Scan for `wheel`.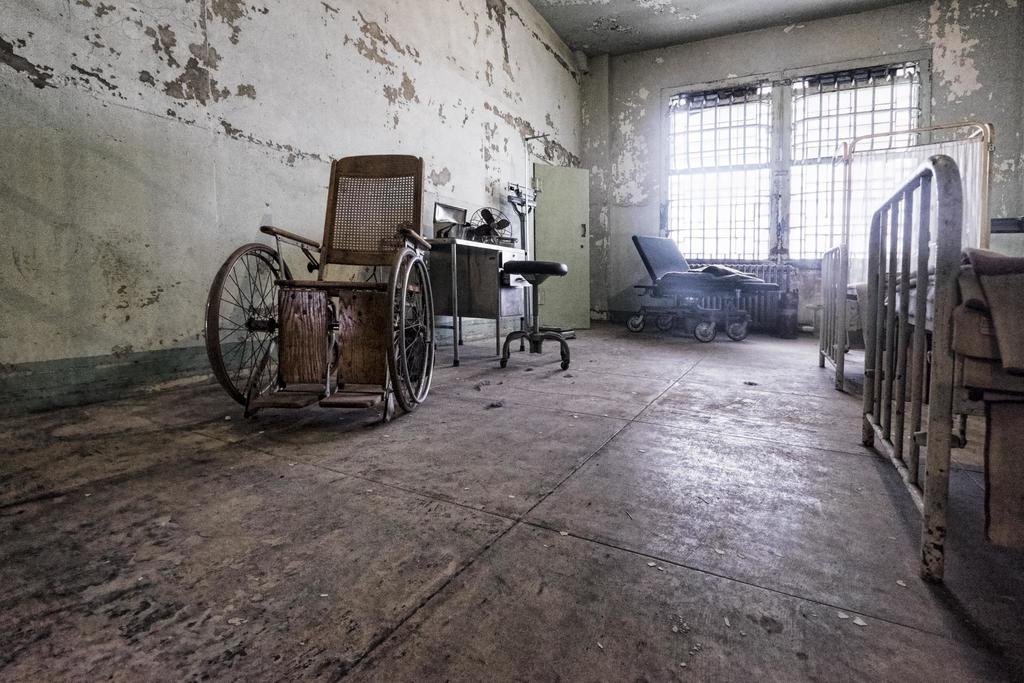
Scan result: {"x1": 189, "y1": 245, "x2": 301, "y2": 431}.
